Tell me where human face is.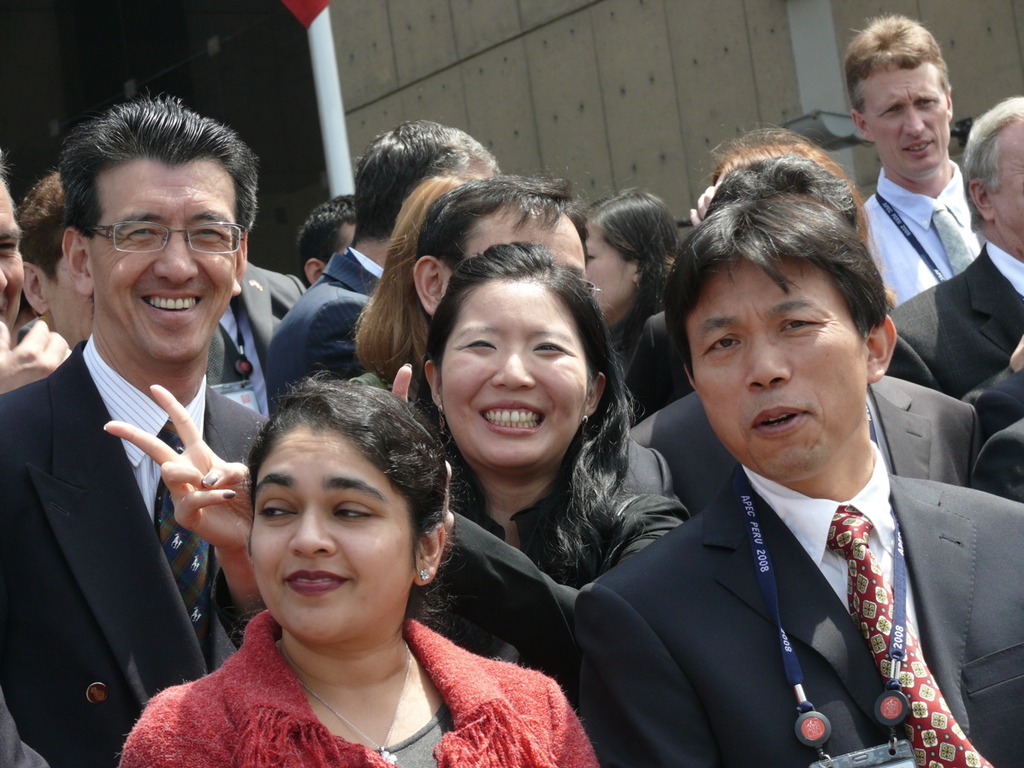
human face is at (left=456, top=200, right=598, bottom=276).
